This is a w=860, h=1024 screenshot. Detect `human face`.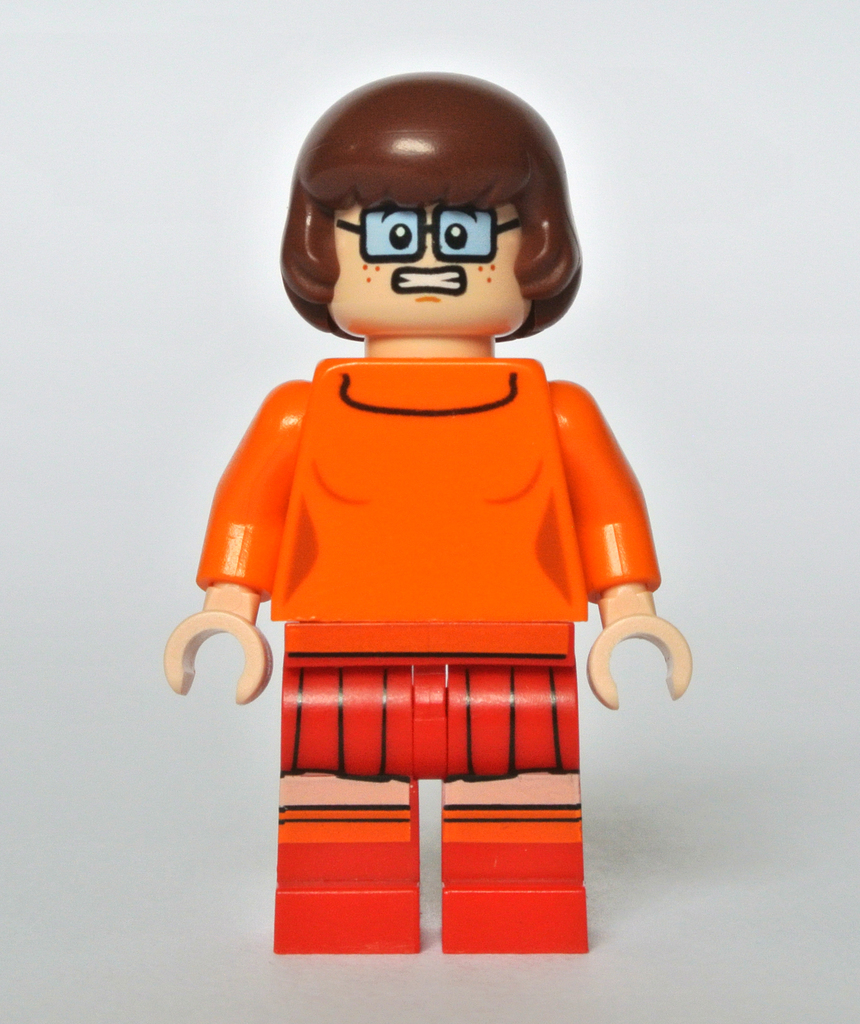
(x1=337, y1=200, x2=521, y2=338).
